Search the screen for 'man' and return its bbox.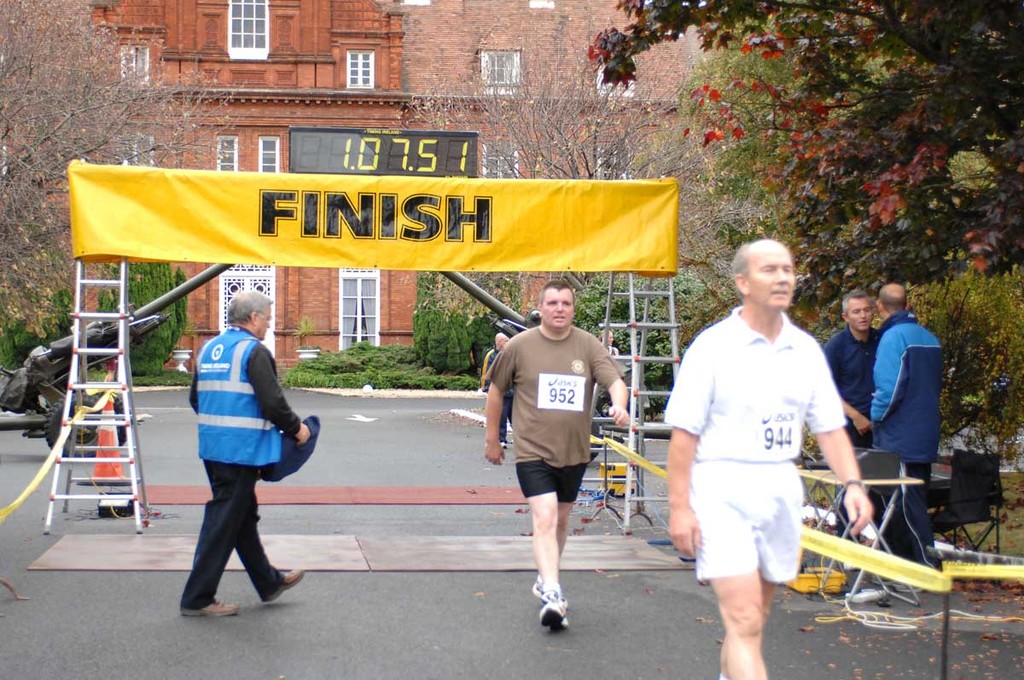
Found: <region>173, 290, 307, 619</region>.
